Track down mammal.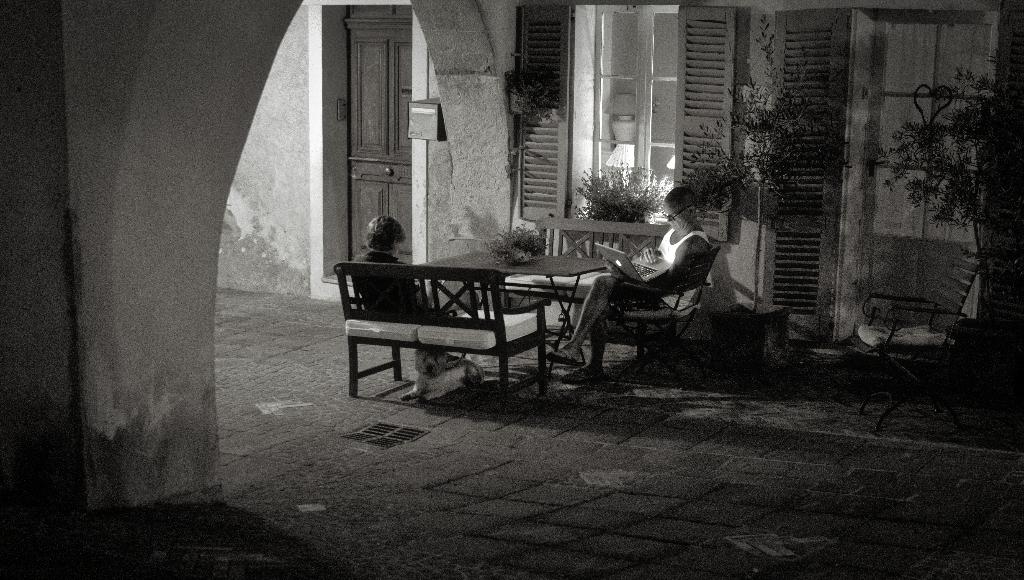
Tracked to <region>348, 211, 461, 360</region>.
